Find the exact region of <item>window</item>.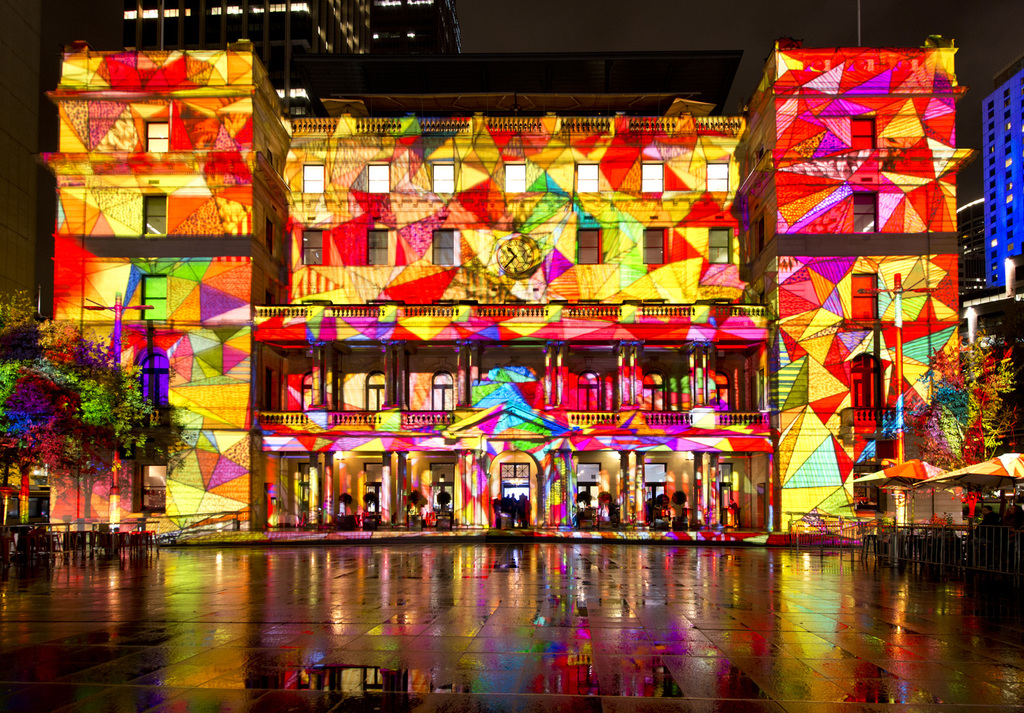
Exact region: [303,161,325,195].
